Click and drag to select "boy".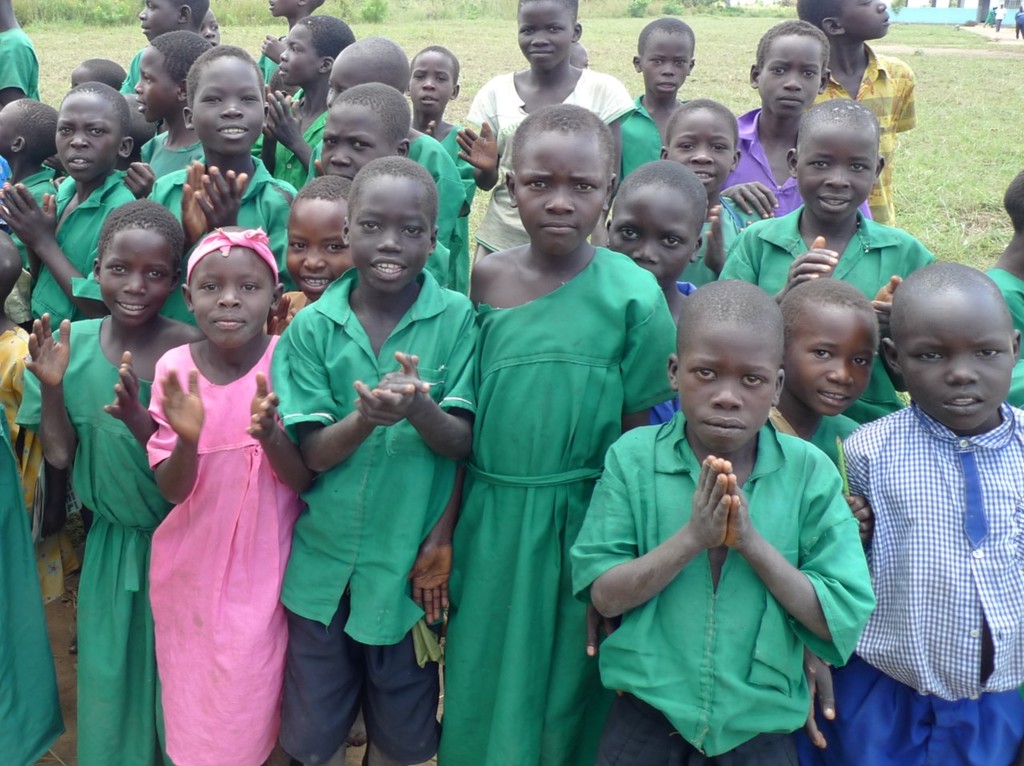
Selection: left=805, top=259, right=1023, bottom=764.
